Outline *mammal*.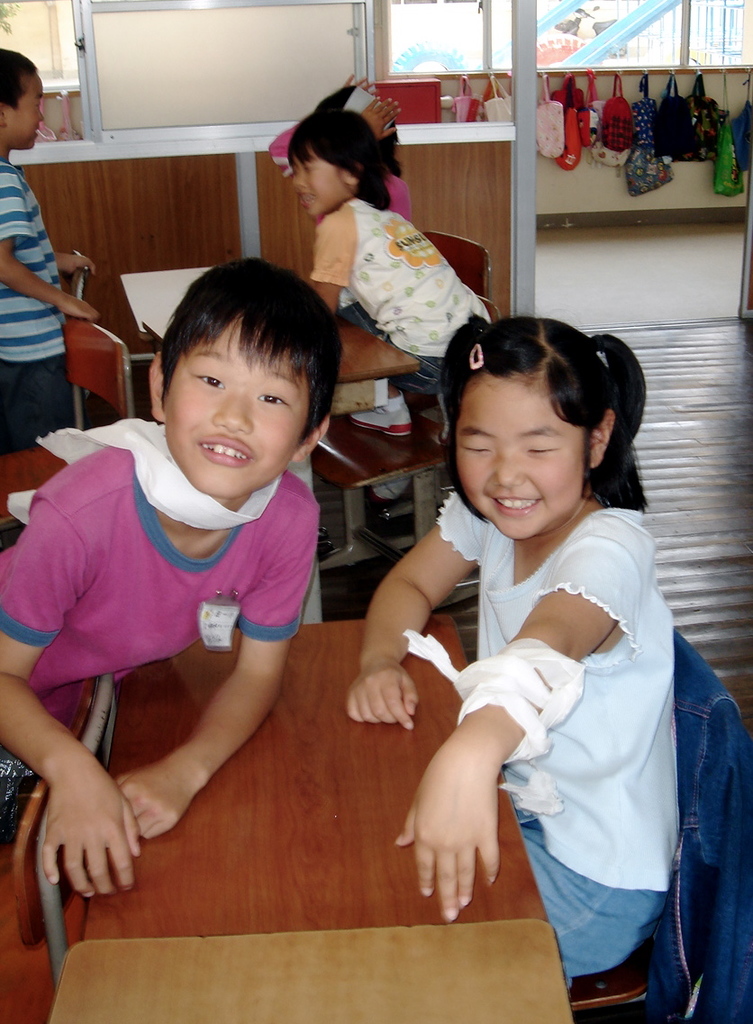
Outline: BBox(0, 43, 100, 453).
